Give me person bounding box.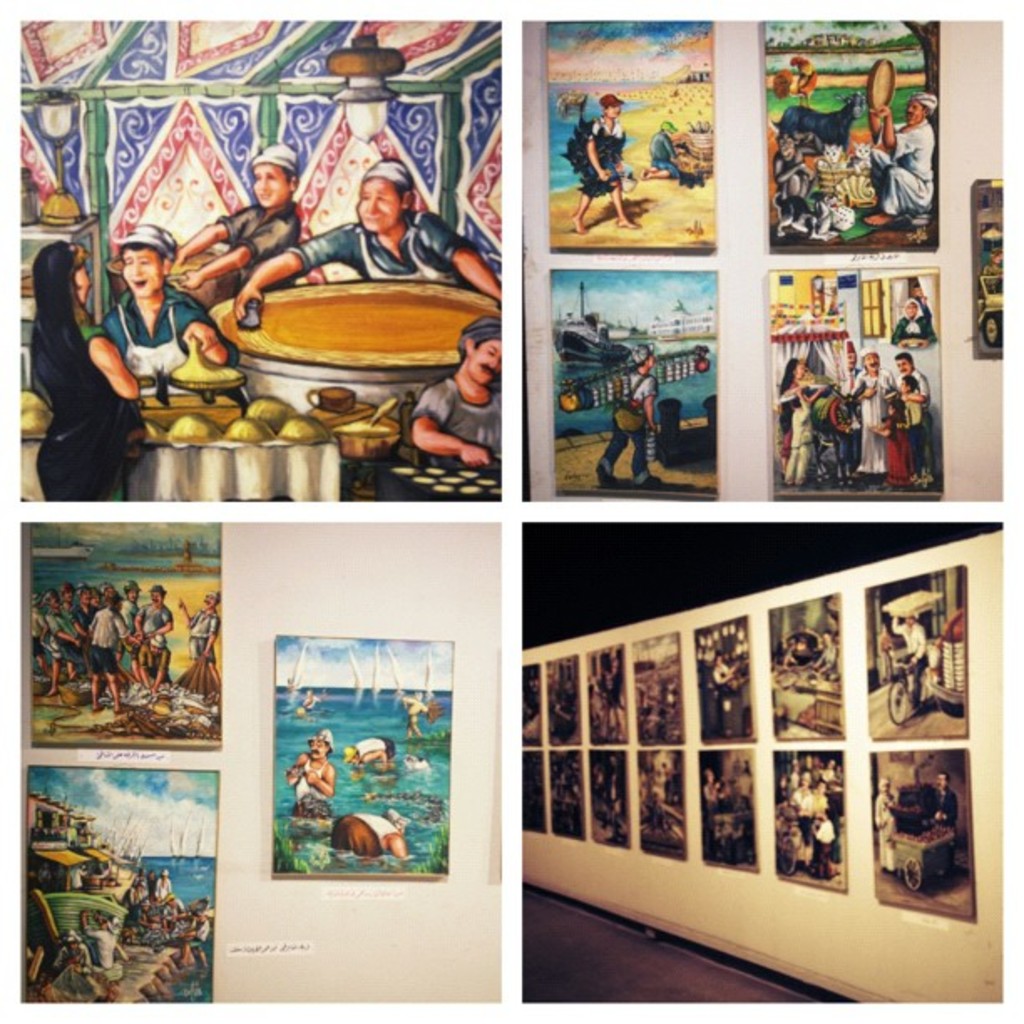
(left=567, top=92, right=636, bottom=244).
